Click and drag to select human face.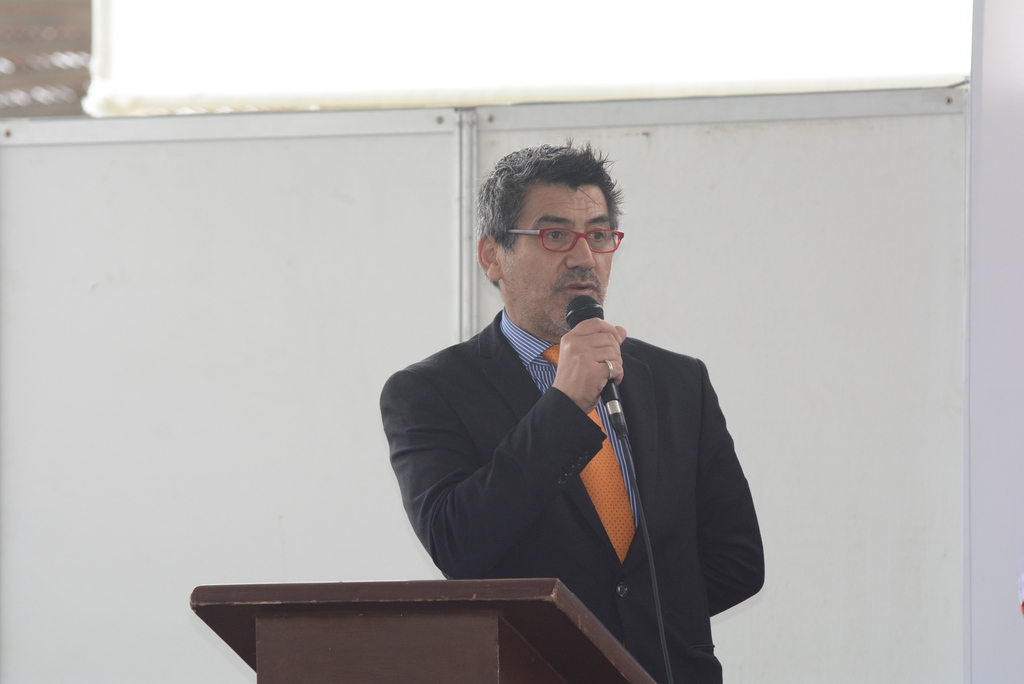
Selection: crop(495, 174, 614, 339).
